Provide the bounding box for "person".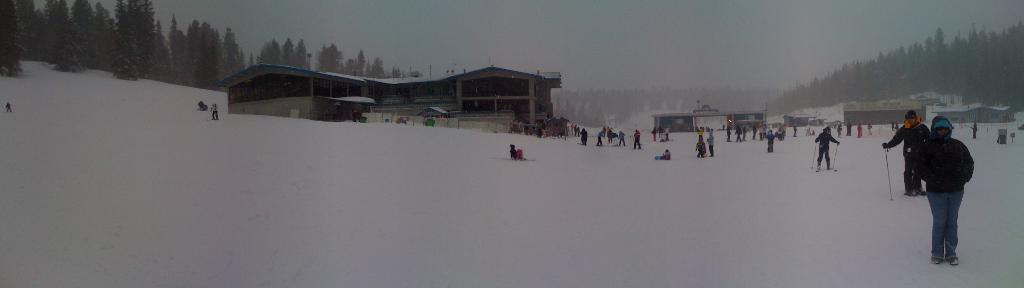
bbox(894, 122, 898, 132).
